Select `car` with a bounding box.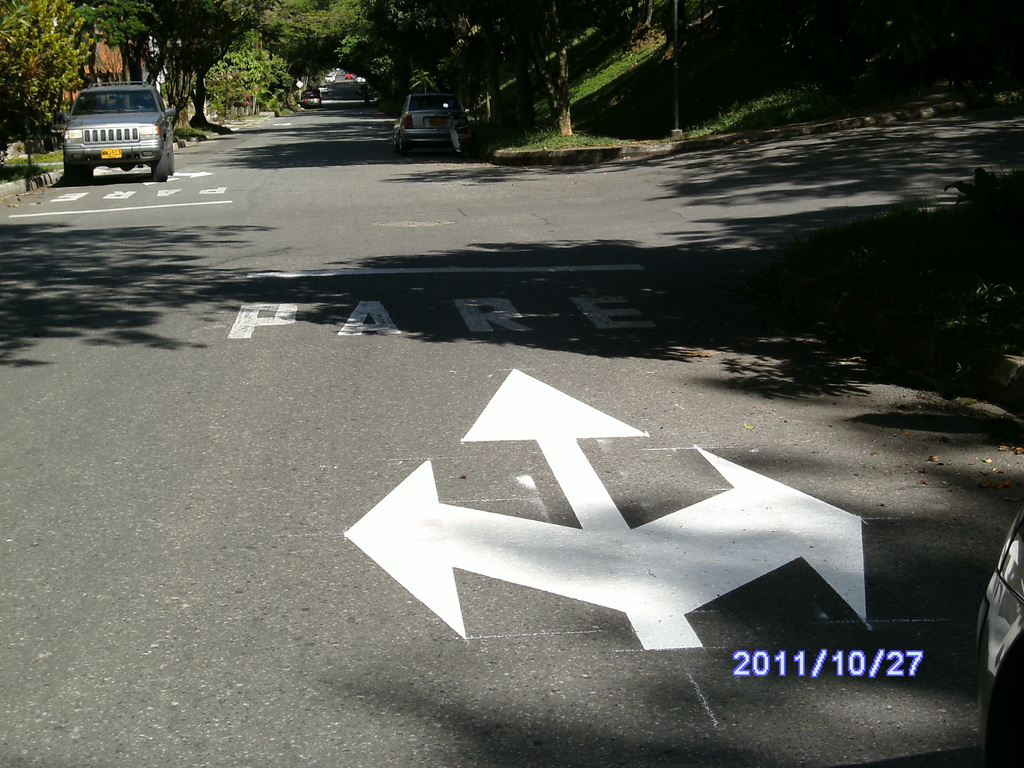
detection(980, 503, 1023, 767).
